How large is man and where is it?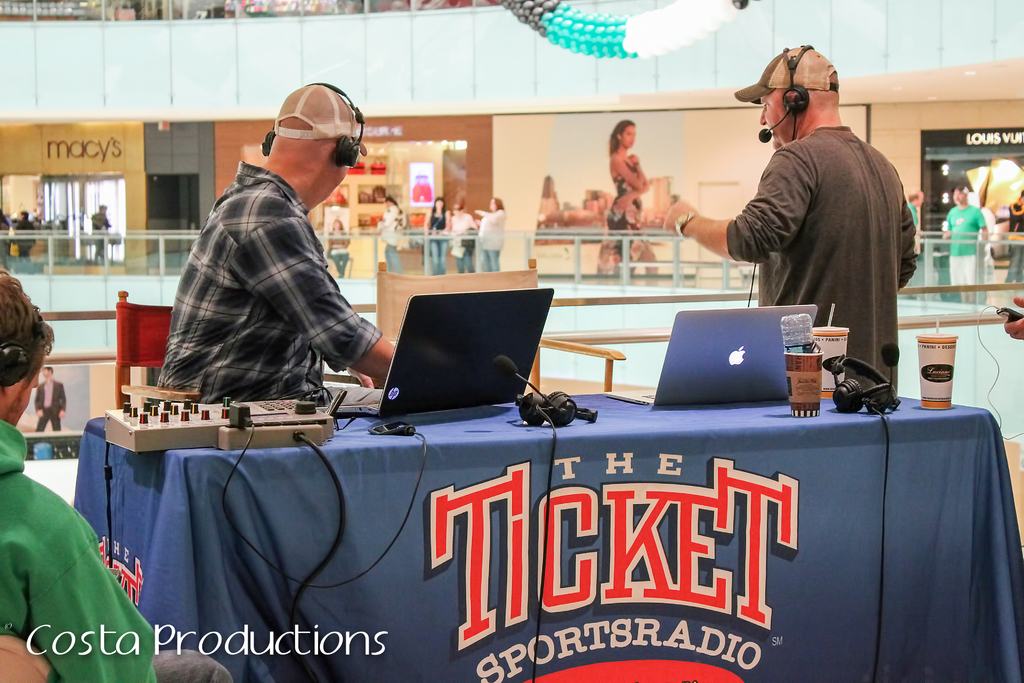
Bounding box: (x1=906, y1=186, x2=920, y2=237).
